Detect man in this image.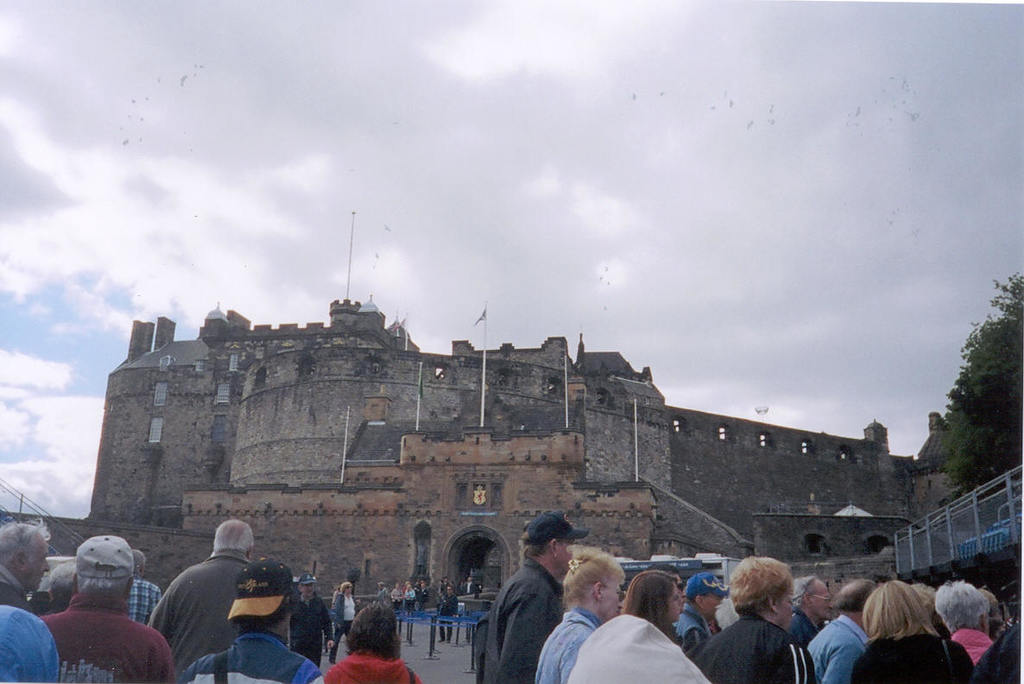
Detection: crop(331, 585, 360, 667).
